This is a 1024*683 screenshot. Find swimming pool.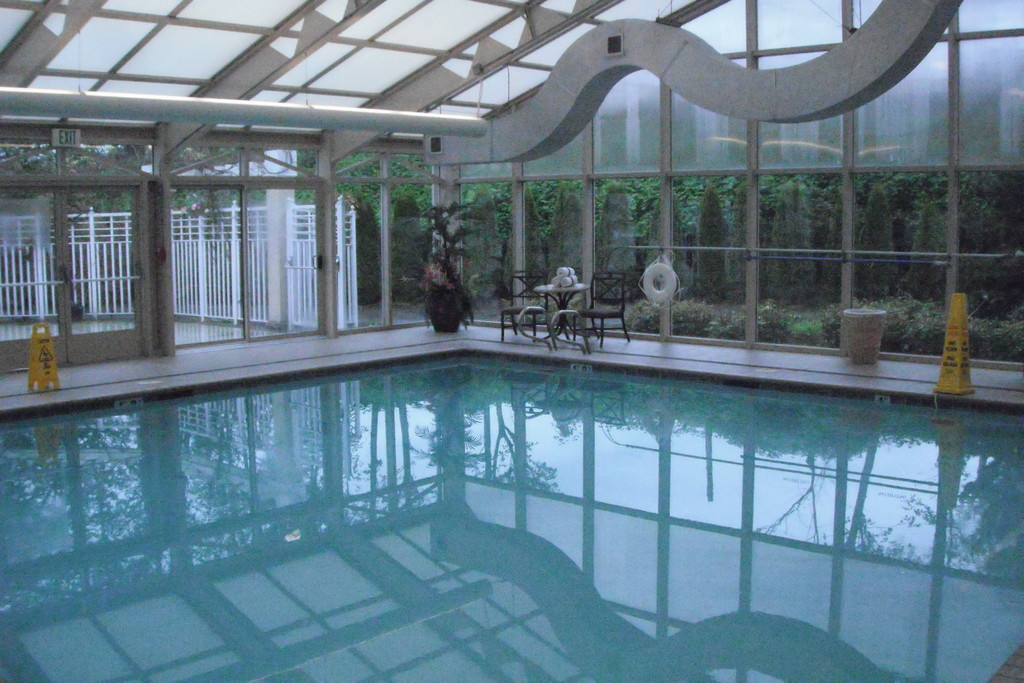
Bounding box: select_region(0, 334, 1023, 682).
